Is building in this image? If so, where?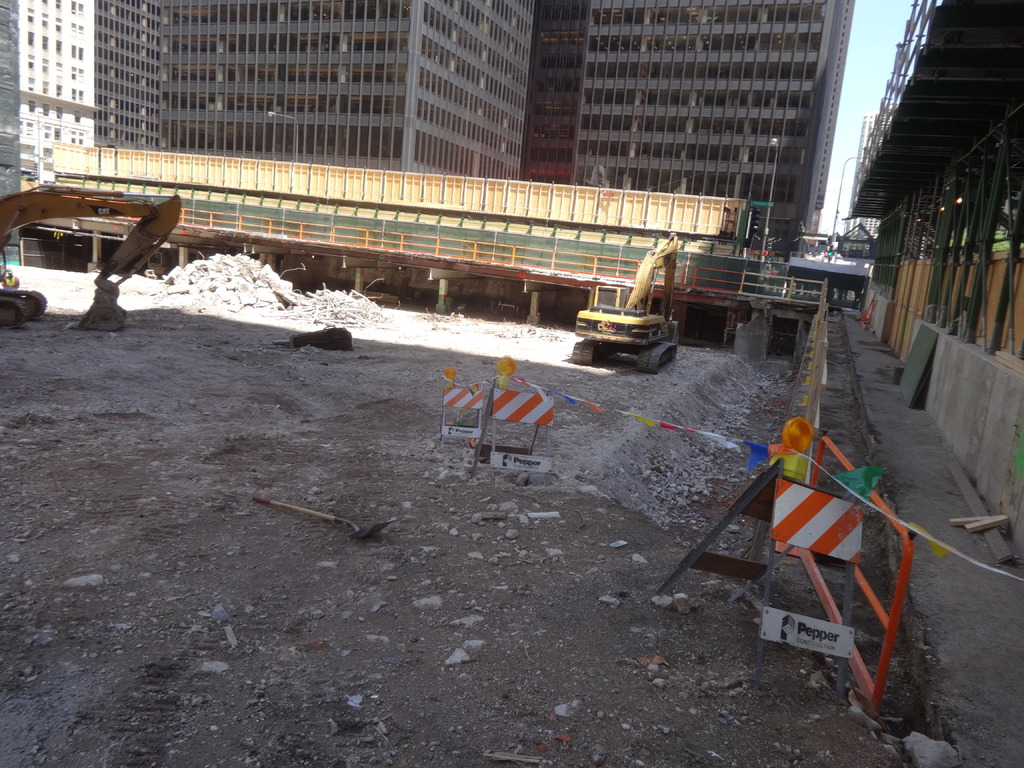
Yes, at locate(0, 0, 860, 356).
